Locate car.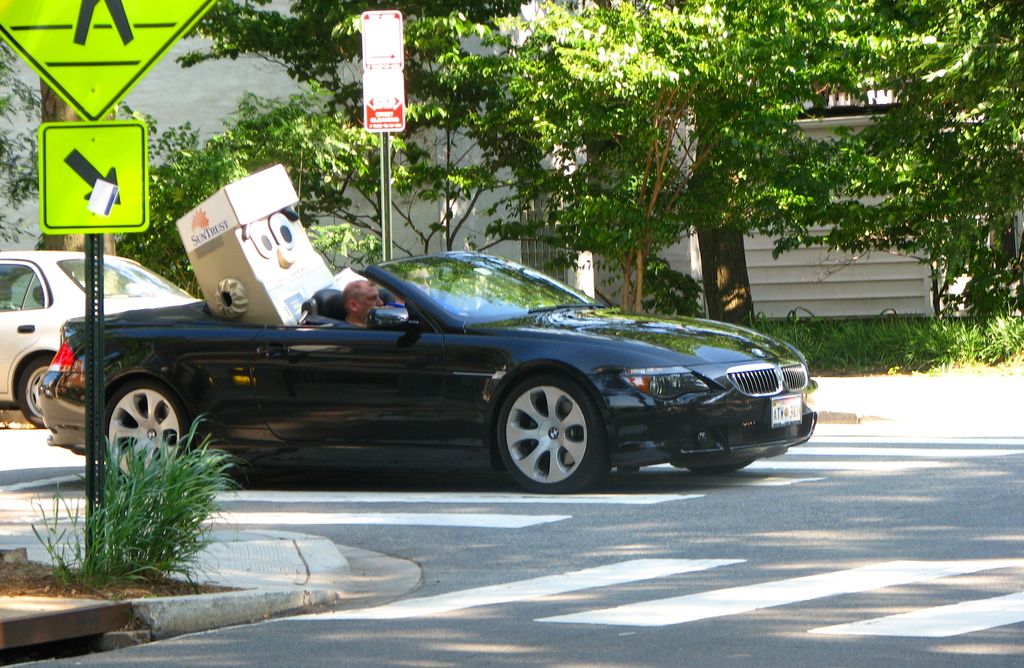
Bounding box: (0,251,200,429).
